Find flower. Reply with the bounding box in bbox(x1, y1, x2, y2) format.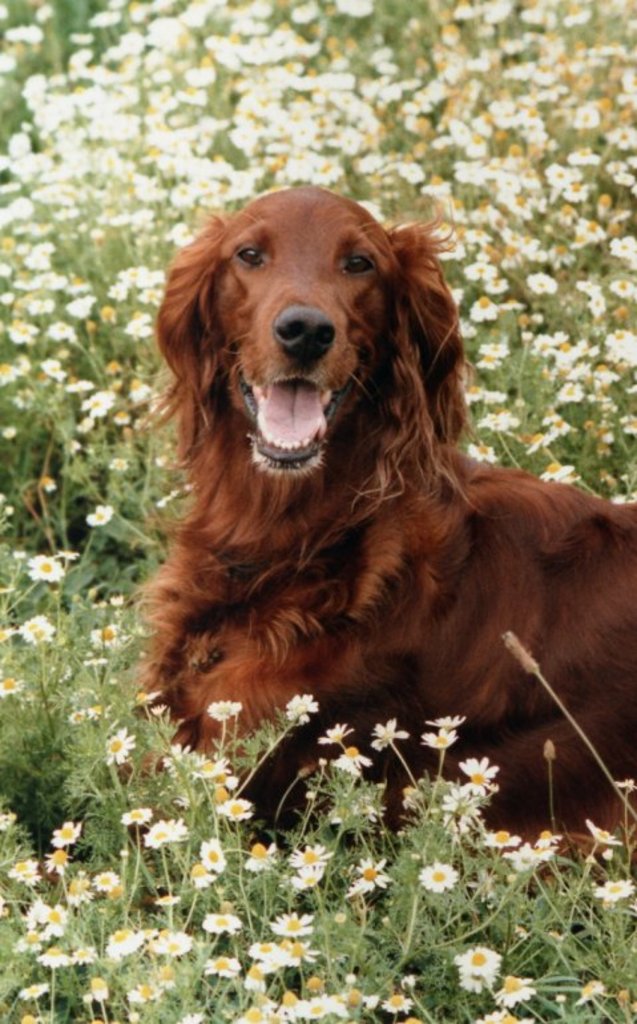
bbox(21, 559, 73, 580).
